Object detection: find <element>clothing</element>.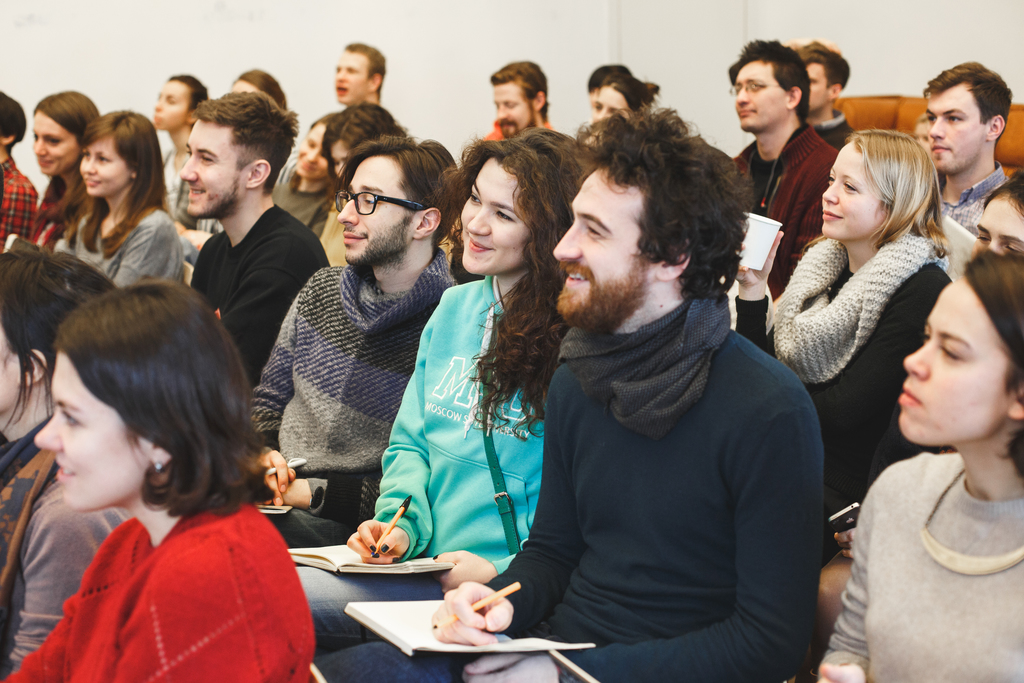
bbox=(939, 159, 1010, 236).
